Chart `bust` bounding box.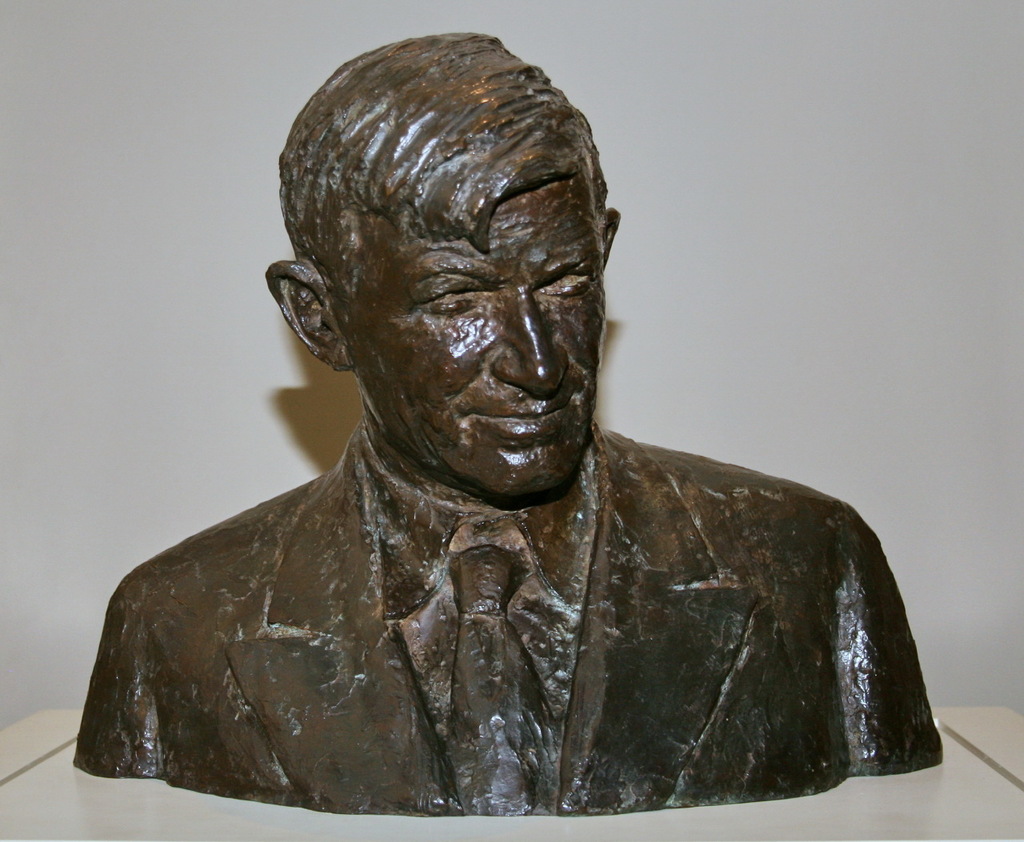
Charted: box=[69, 23, 953, 816].
